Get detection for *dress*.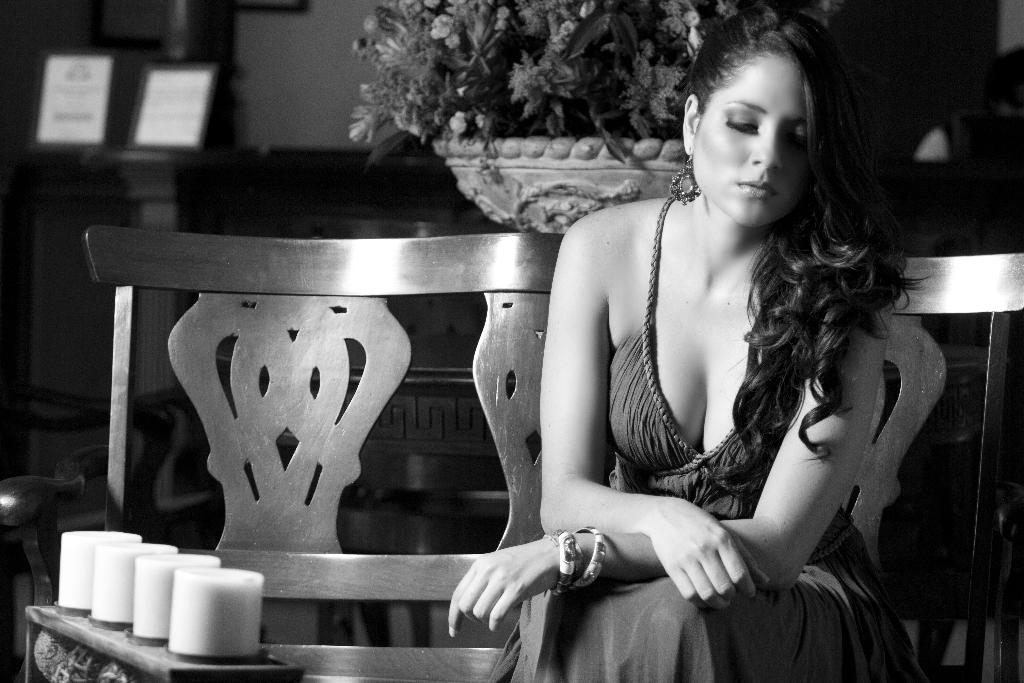
Detection: 492,194,919,682.
